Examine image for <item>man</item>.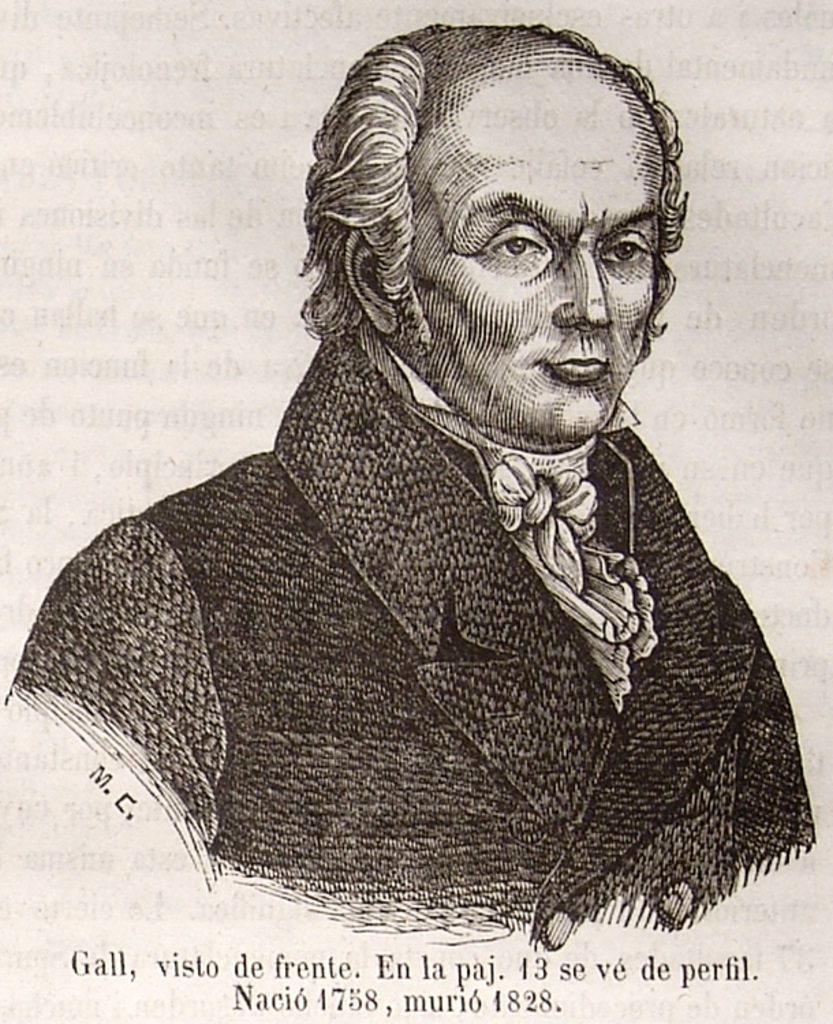
Examination result: [x1=19, y1=35, x2=822, y2=931].
